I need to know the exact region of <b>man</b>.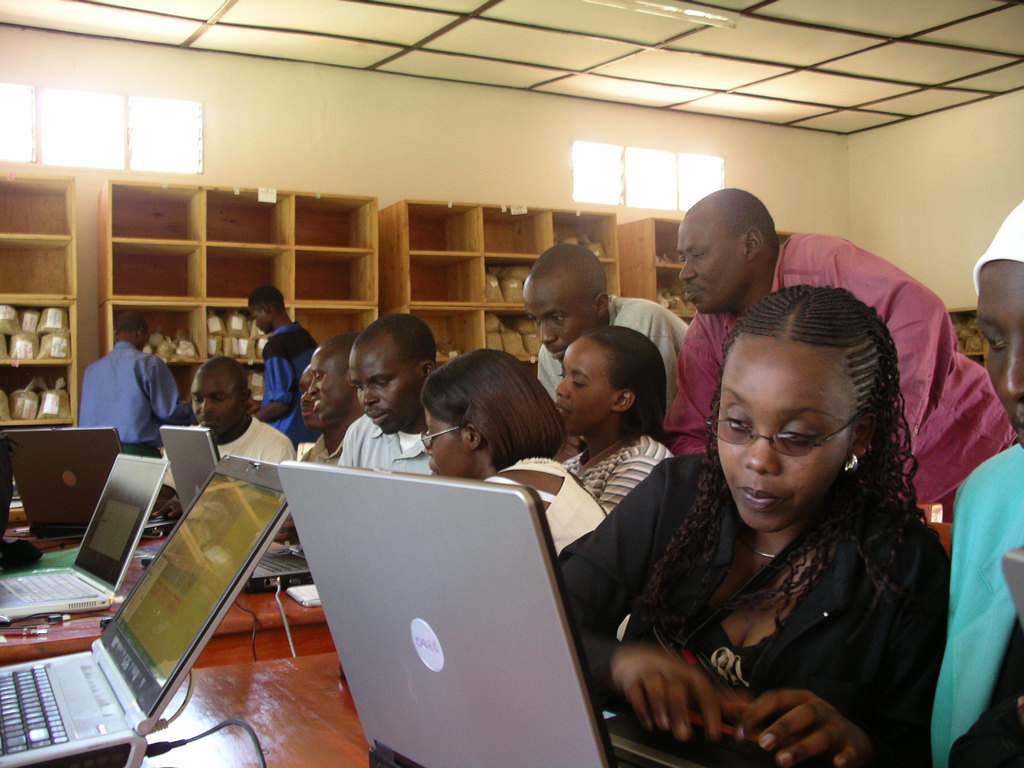
Region: 521,241,700,435.
